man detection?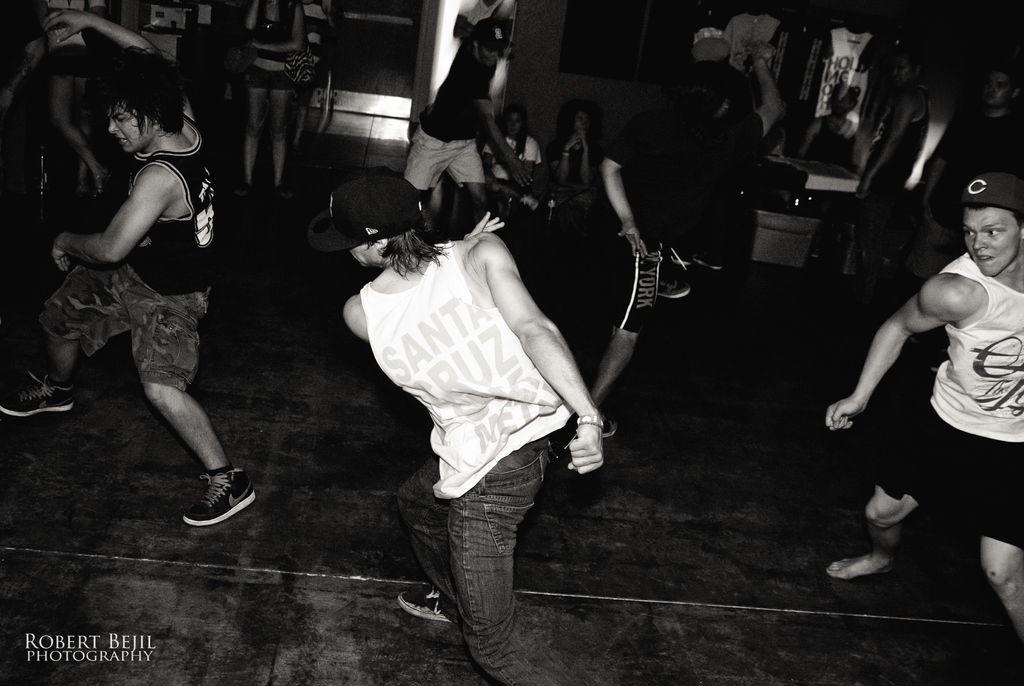
x1=385, y1=8, x2=542, y2=225
